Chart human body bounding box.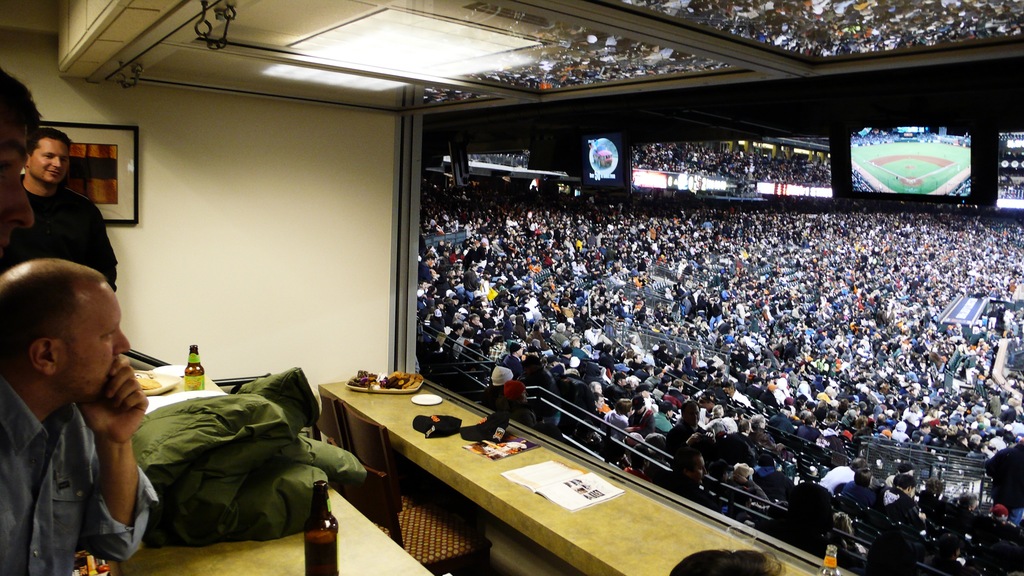
Charted: 980/330/992/366.
